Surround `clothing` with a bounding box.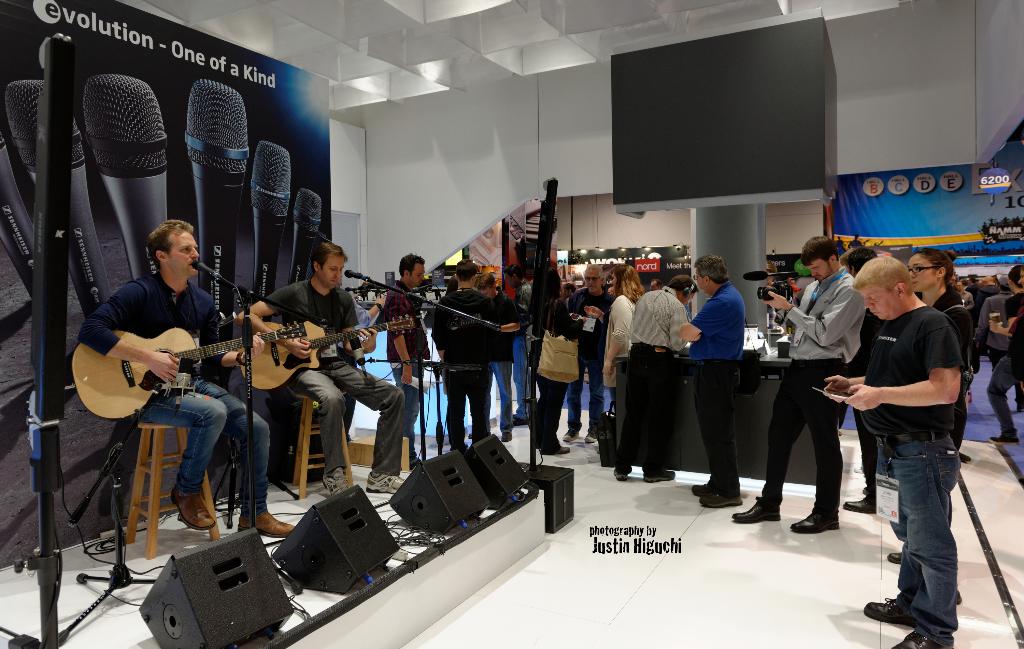
{"x1": 487, "y1": 285, "x2": 524, "y2": 427}.
